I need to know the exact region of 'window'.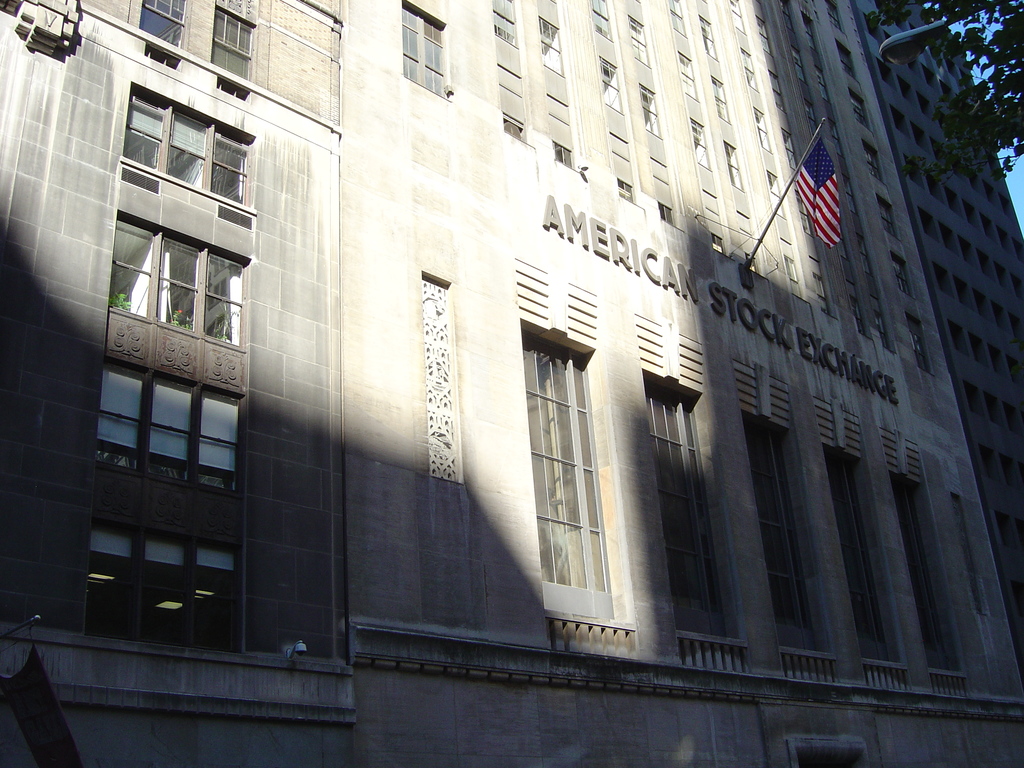
Region: Rect(397, 0, 451, 103).
